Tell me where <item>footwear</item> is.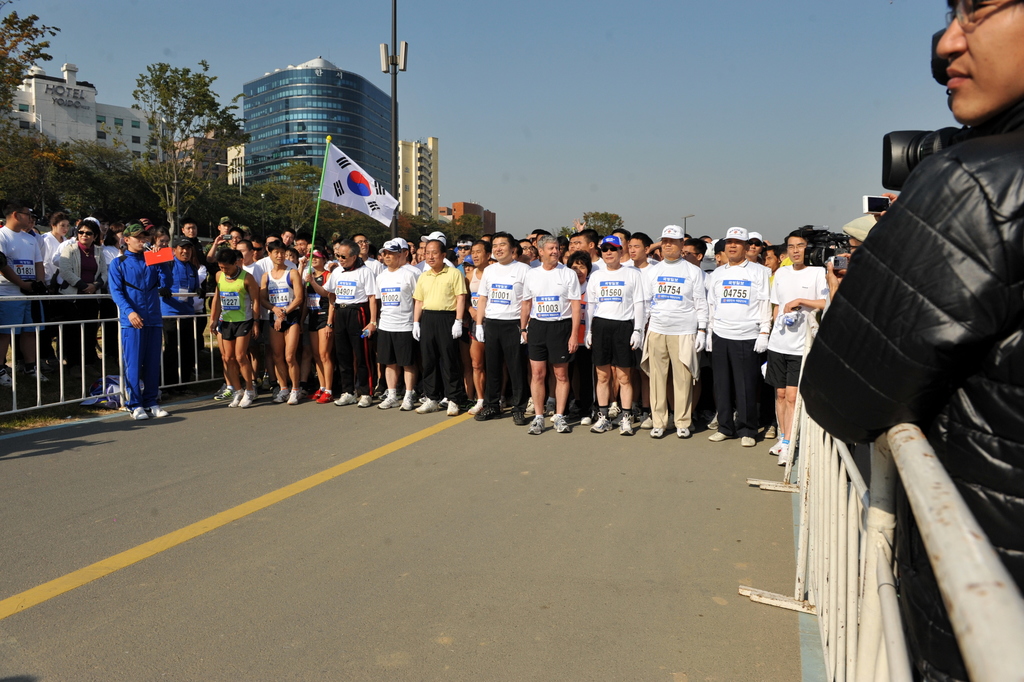
<item>footwear</item> is at box=[526, 416, 549, 435].
